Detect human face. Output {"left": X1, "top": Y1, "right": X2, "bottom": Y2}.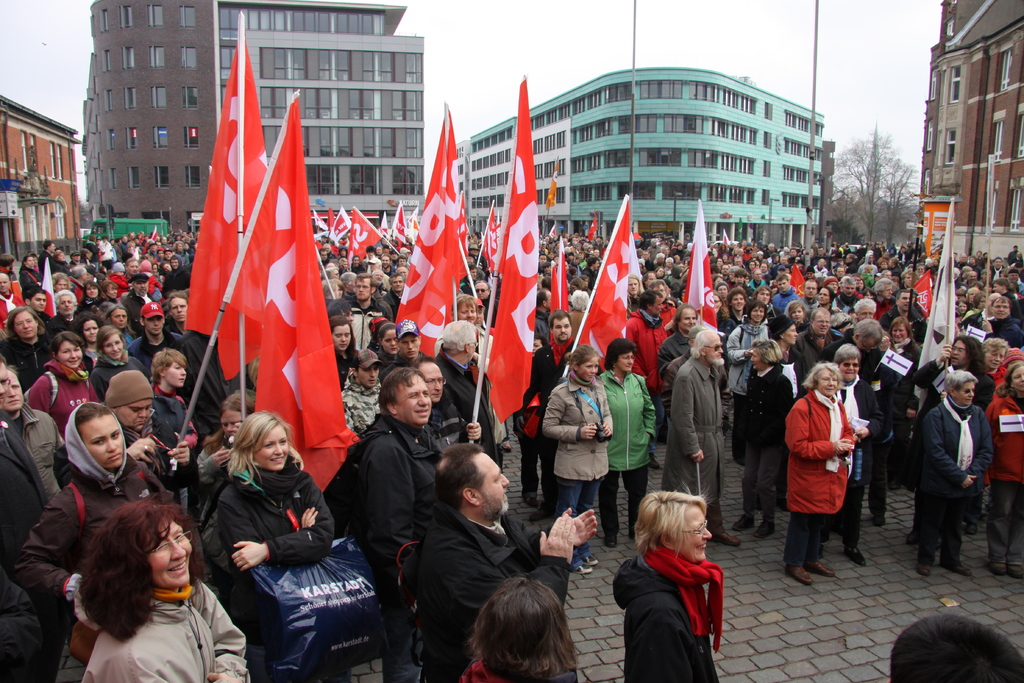
{"left": 839, "top": 358, "right": 856, "bottom": 383}.
